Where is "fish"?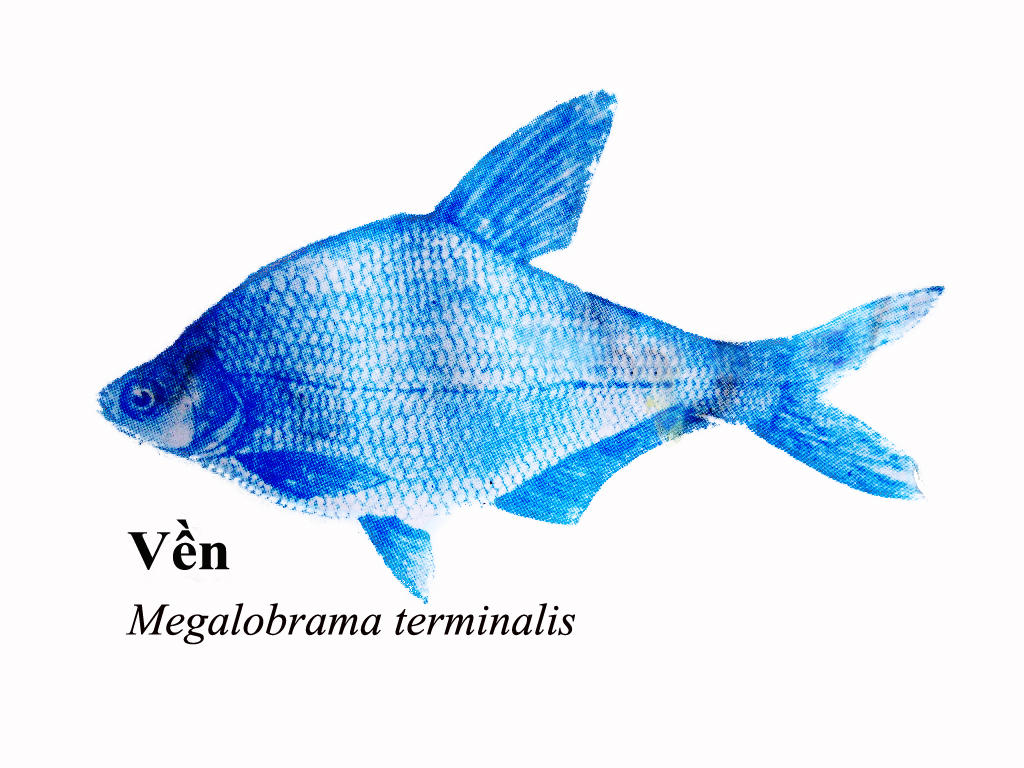
93, 89, 973, 599.
